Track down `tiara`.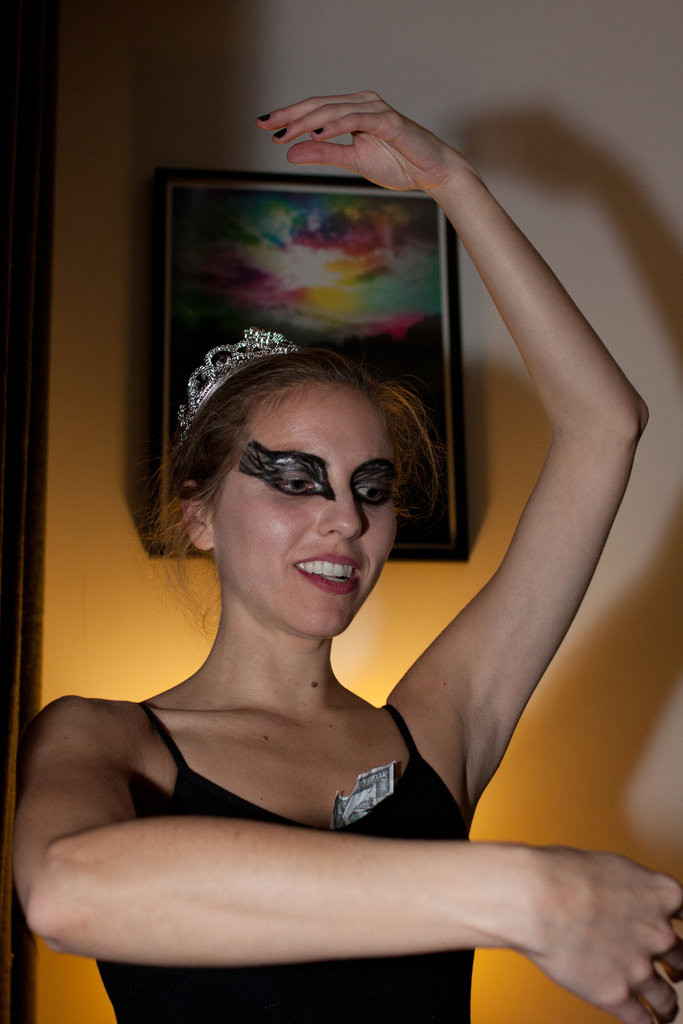
Tracked to 177,330,299,441.
